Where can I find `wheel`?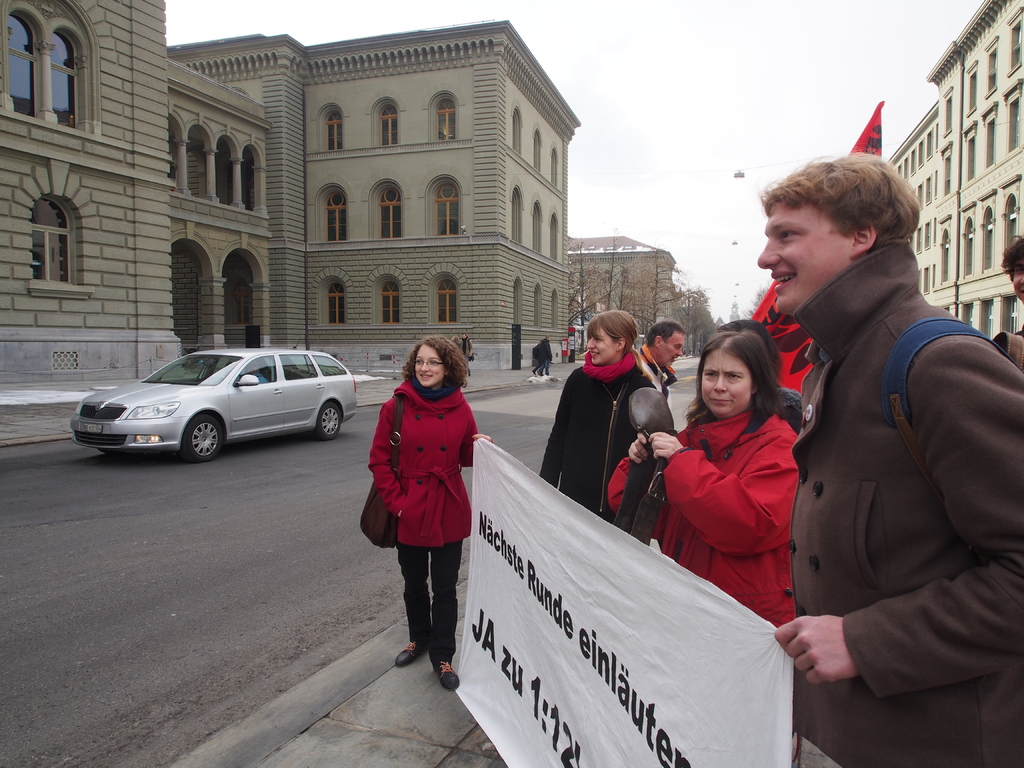
You can find it at 186 419 226 461.
